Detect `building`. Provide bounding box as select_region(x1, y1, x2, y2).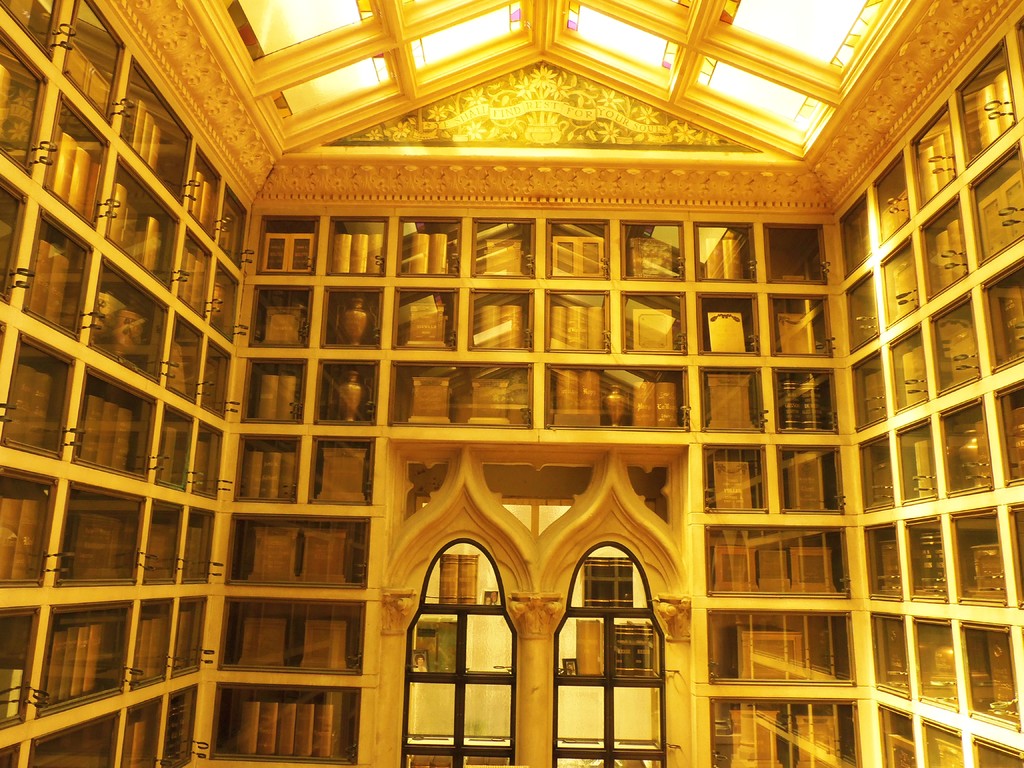
select_region(0, 0, 1023, 767).
